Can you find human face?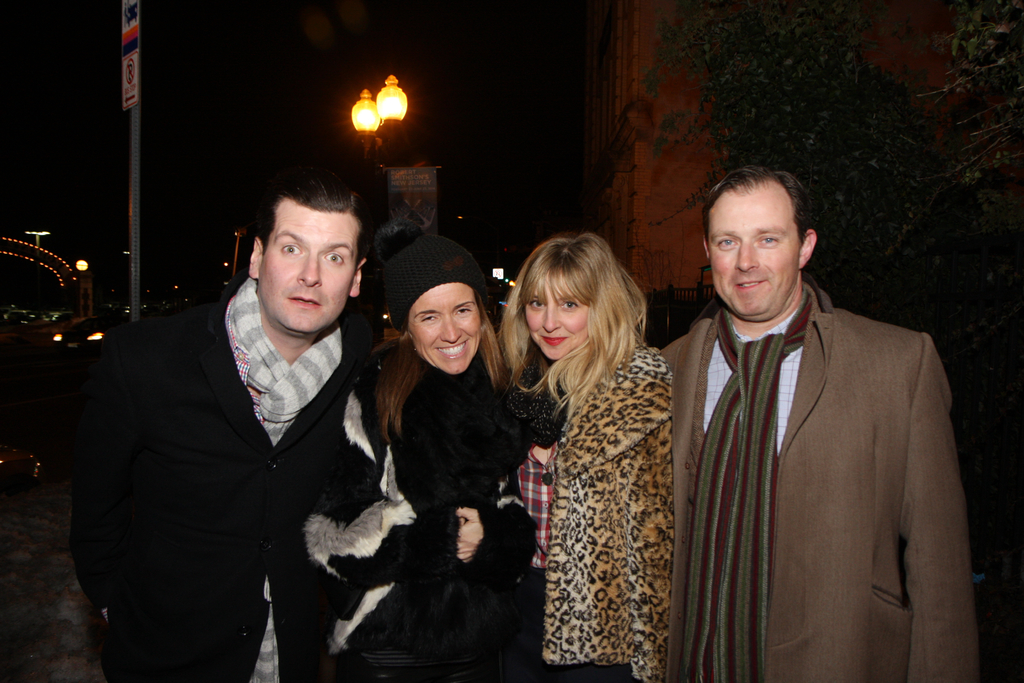
Yes, bounding box: rect(518, 275, 602, 364).
